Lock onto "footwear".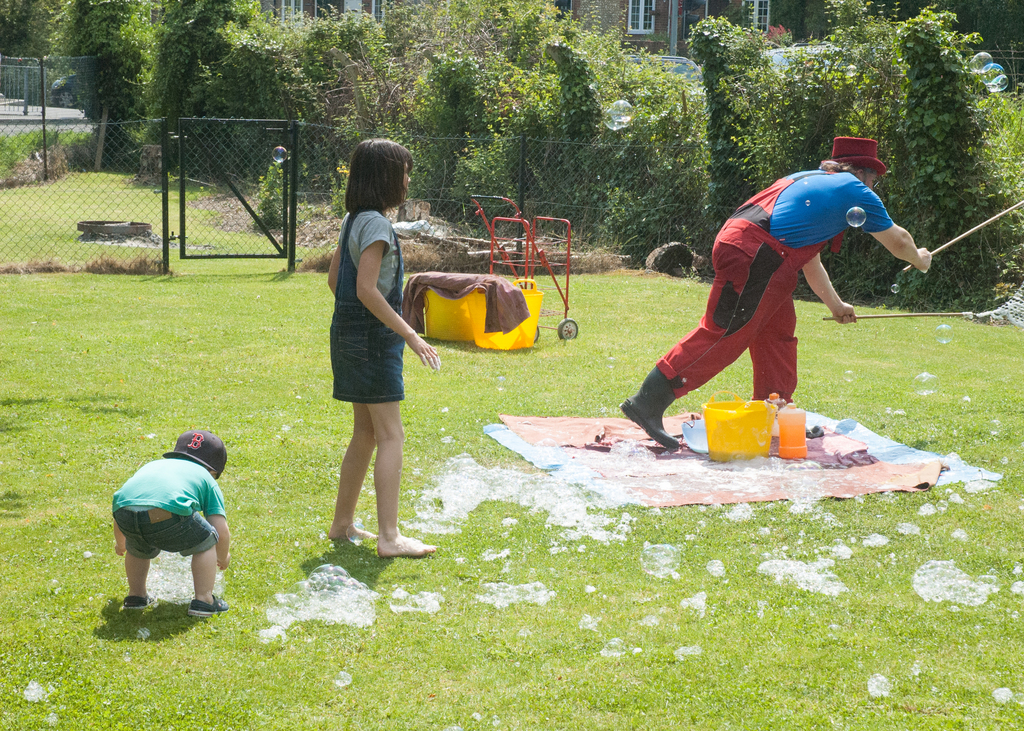
Locked: [124,594,158,607].
